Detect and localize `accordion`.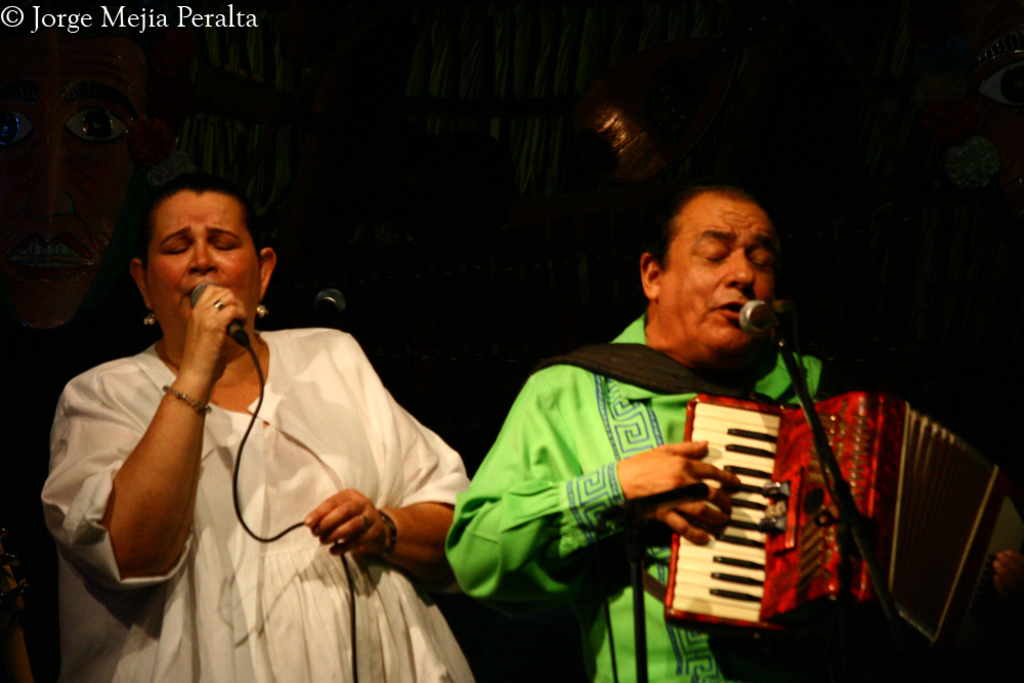
Localized at 529:333:1006:675.
